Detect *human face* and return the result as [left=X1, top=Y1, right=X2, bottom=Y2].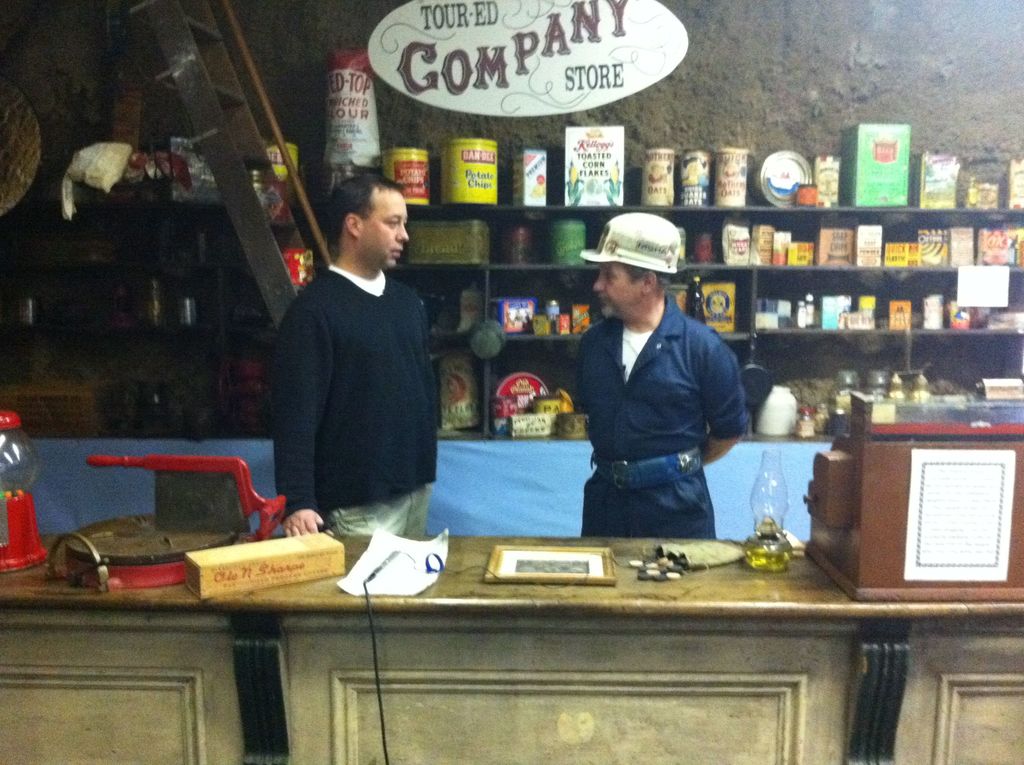
[left=362, top=191, right=408, bottom=270].
